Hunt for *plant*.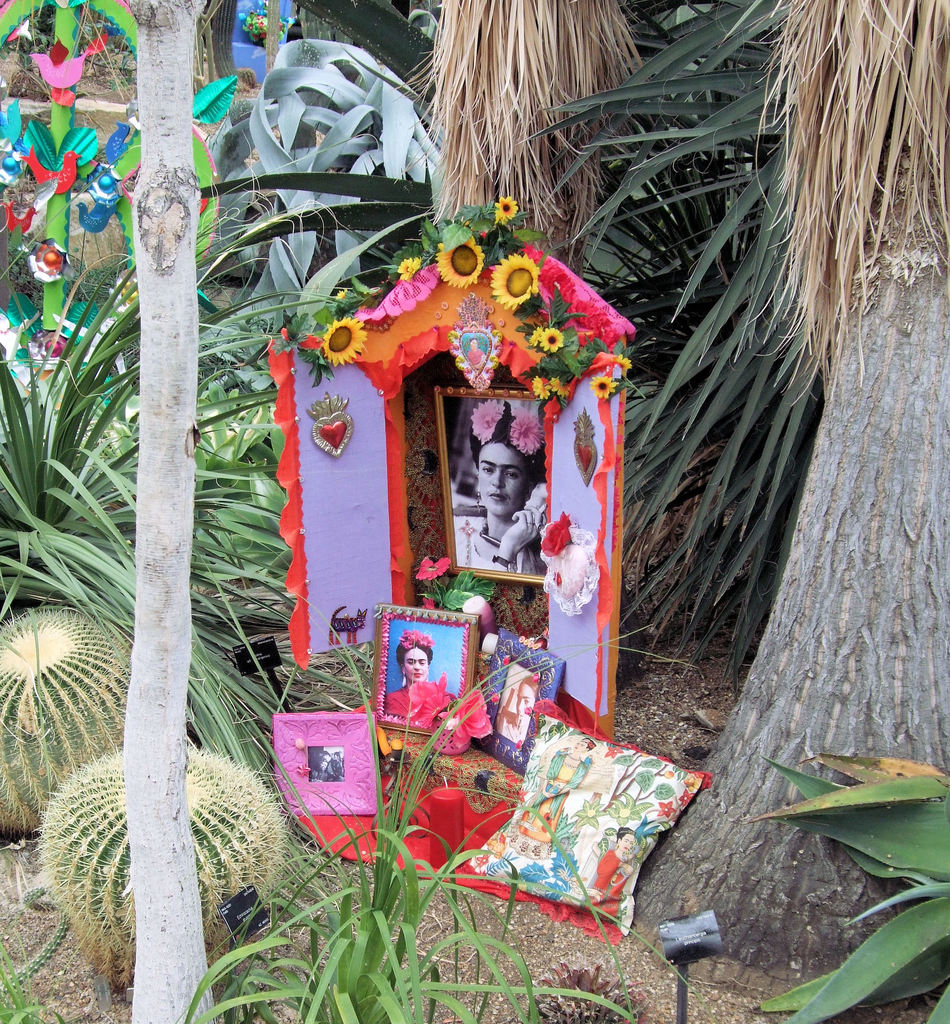
Hunted down at <region>191, 289, 385, 826</region>.
